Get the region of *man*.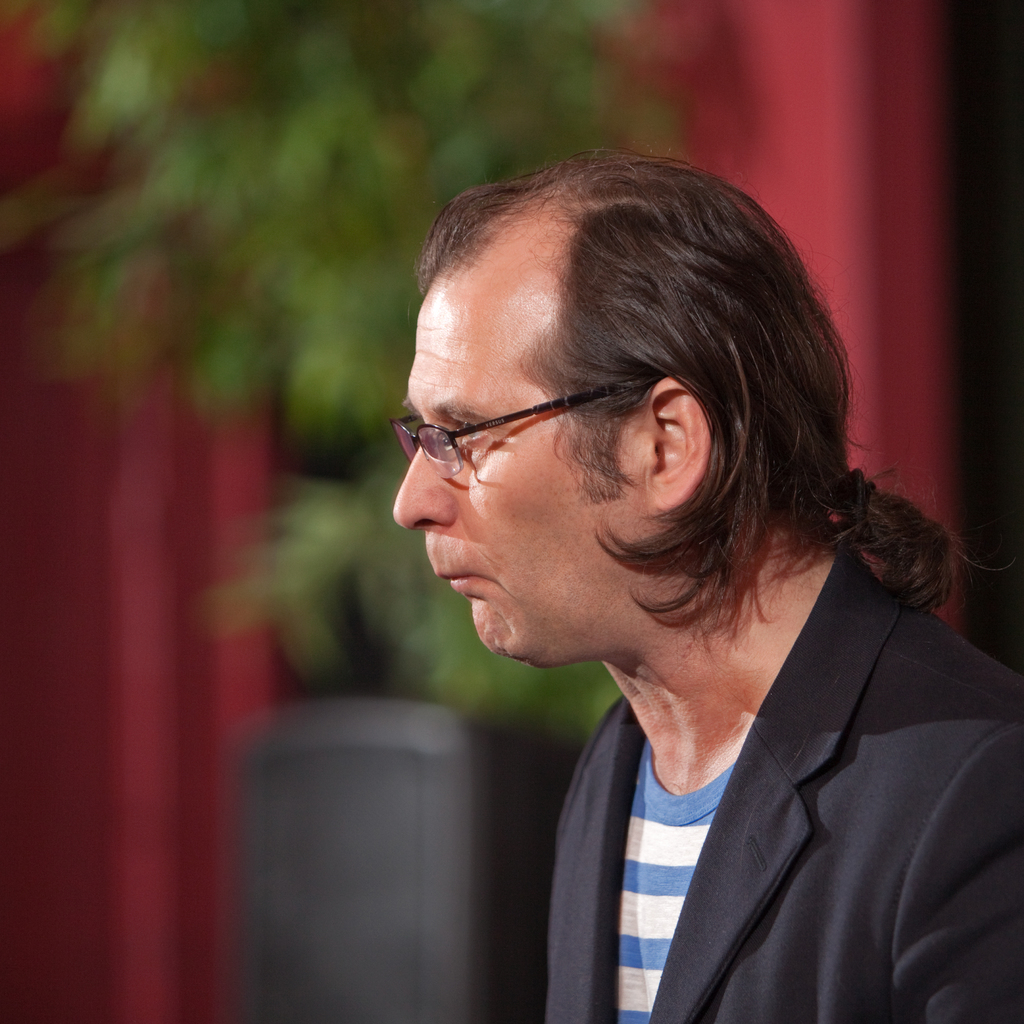
{"x1": 326, "y1": 228, "x2": 1023, "y2": 991}.
